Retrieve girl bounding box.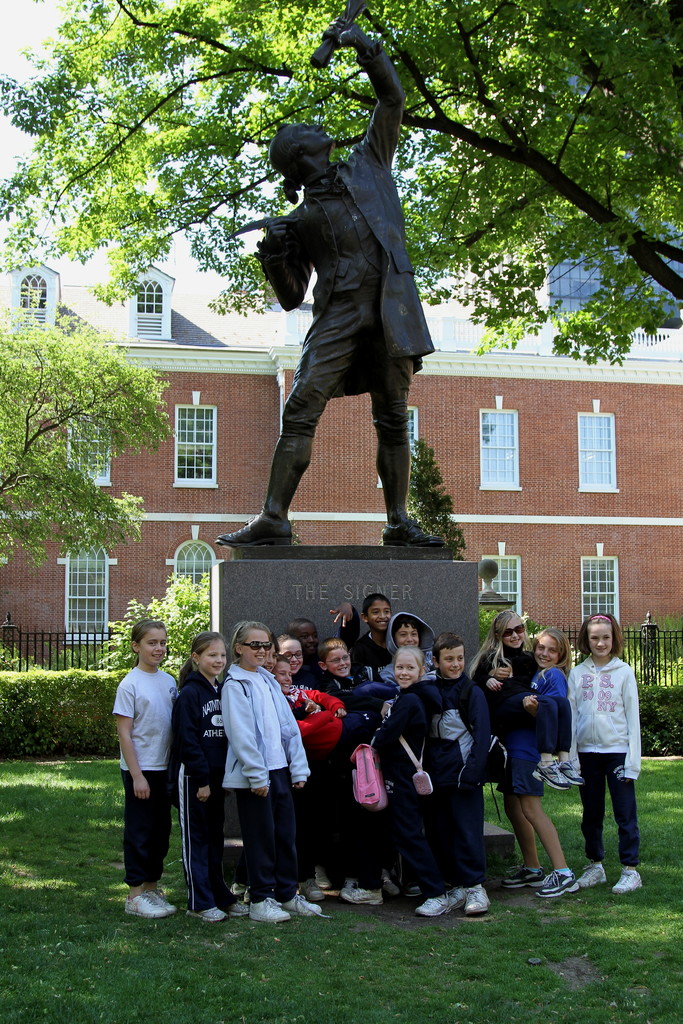
Bounding box: (470, 606, 582, 795).
